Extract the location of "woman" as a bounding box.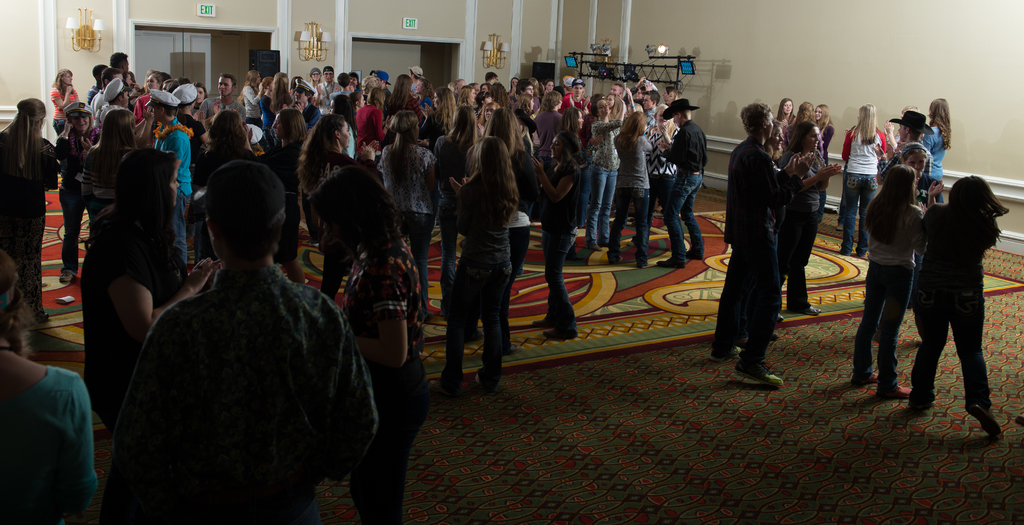
box(195, 110, 253, 254).
